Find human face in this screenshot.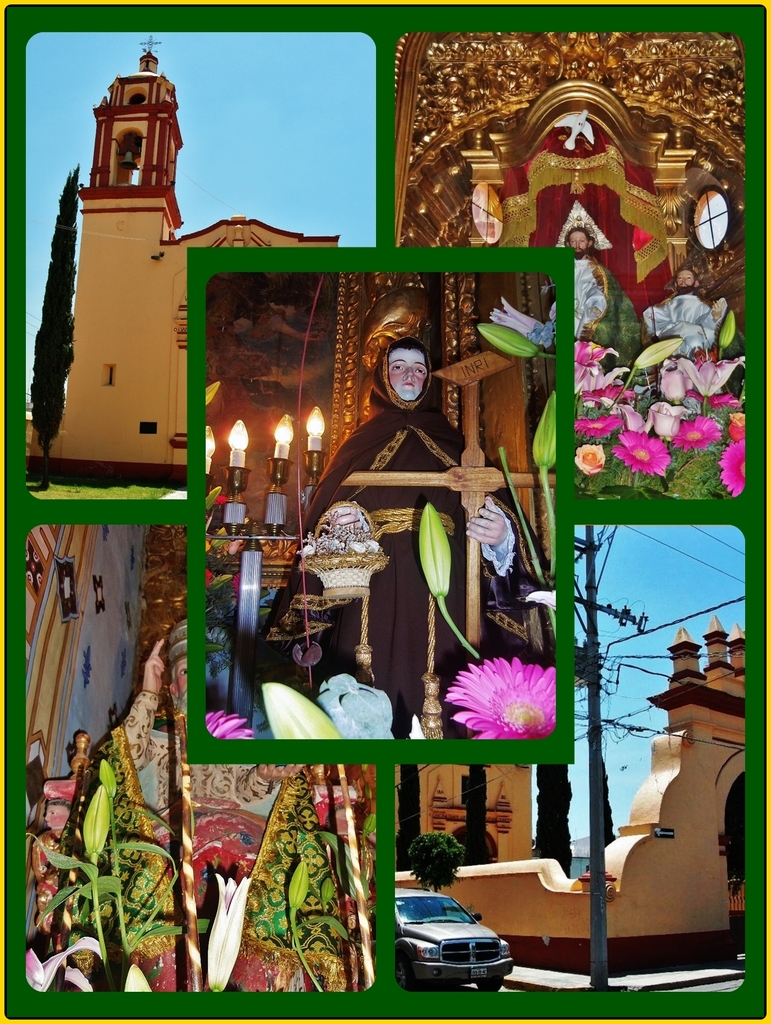
The bounding box for human face is bbox=[563, 230, 593, 252].
